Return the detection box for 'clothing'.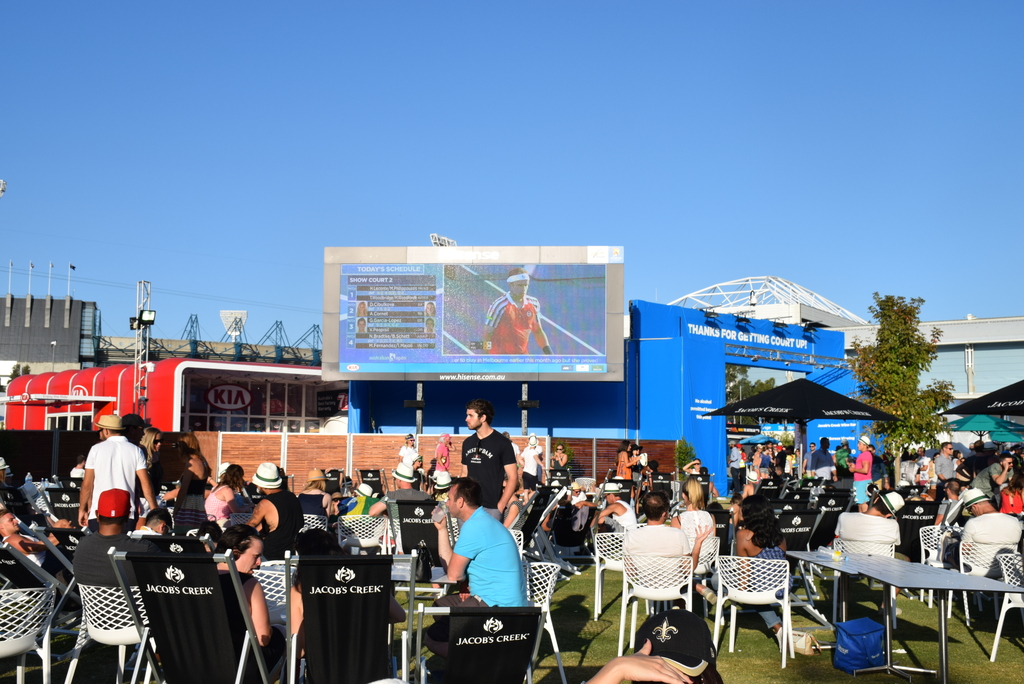
locate(871, 454, 891, 495).
